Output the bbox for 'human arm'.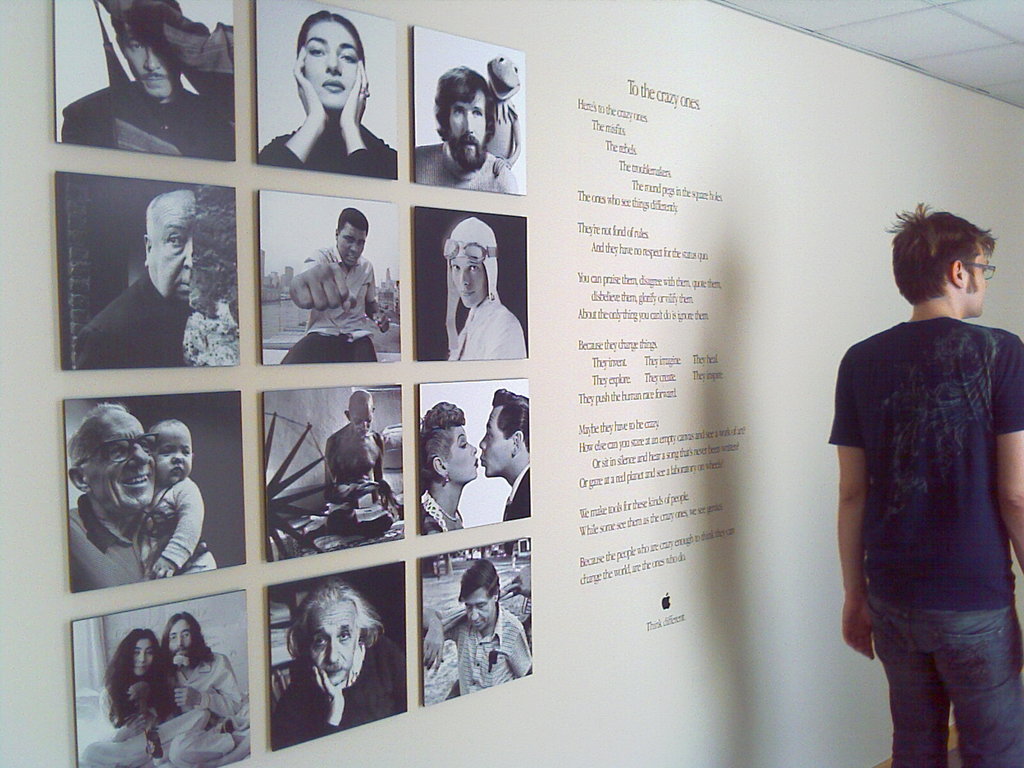
locate(505, 622, 532, 679).
